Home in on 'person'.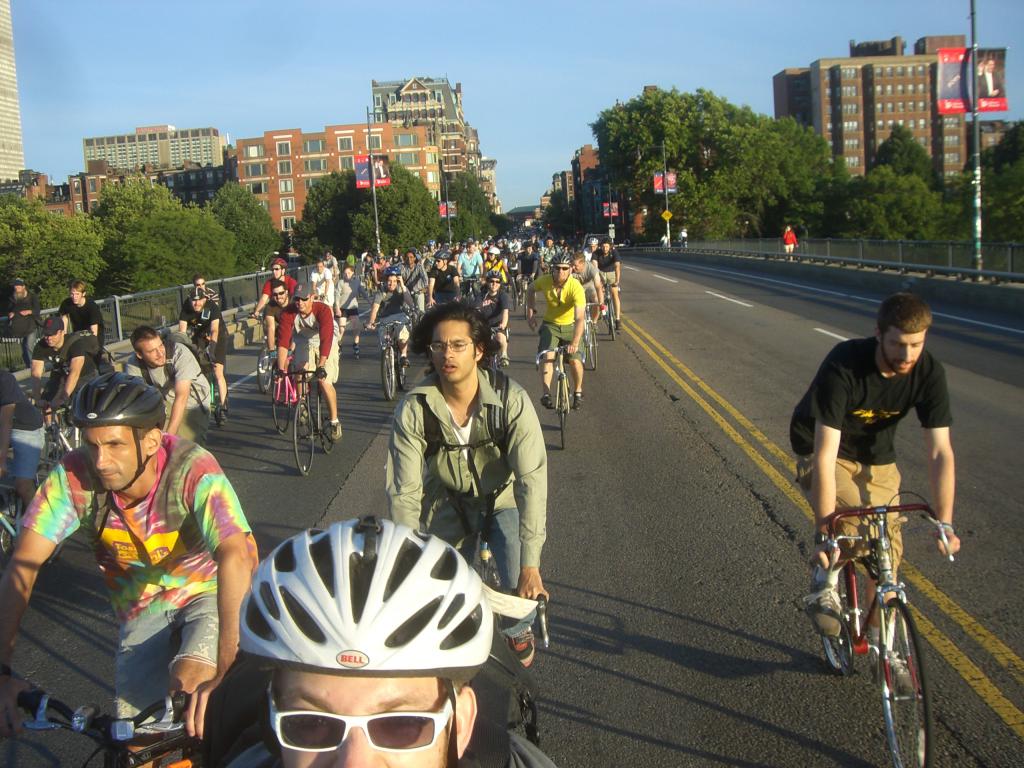
Homed in at rect(180, 287, 230, 426).
